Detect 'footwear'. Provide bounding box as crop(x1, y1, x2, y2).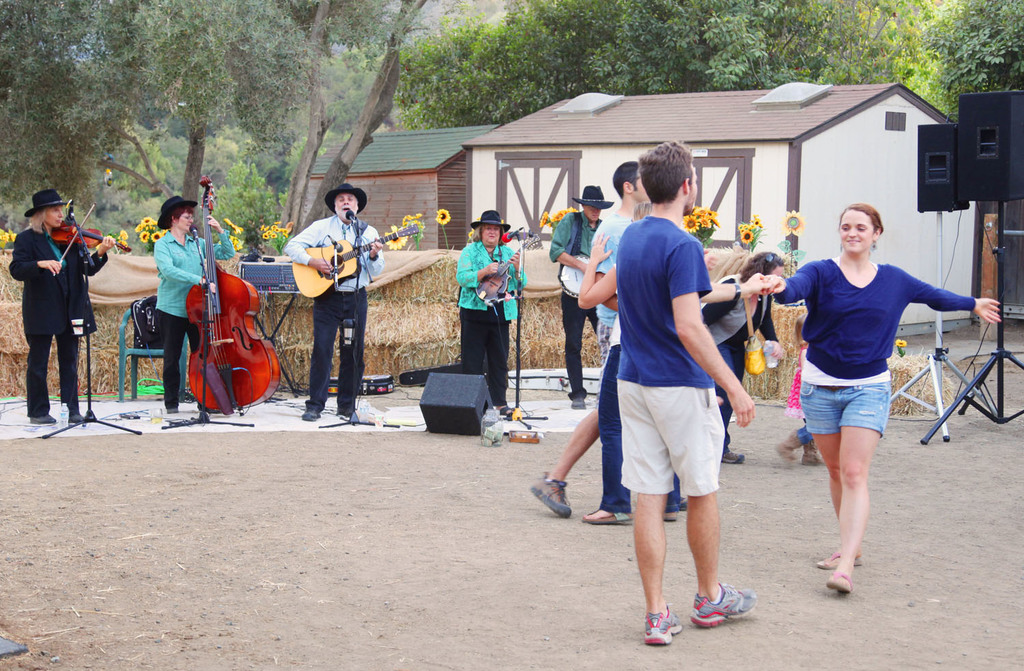
crop(693, 587, 765, 641).
